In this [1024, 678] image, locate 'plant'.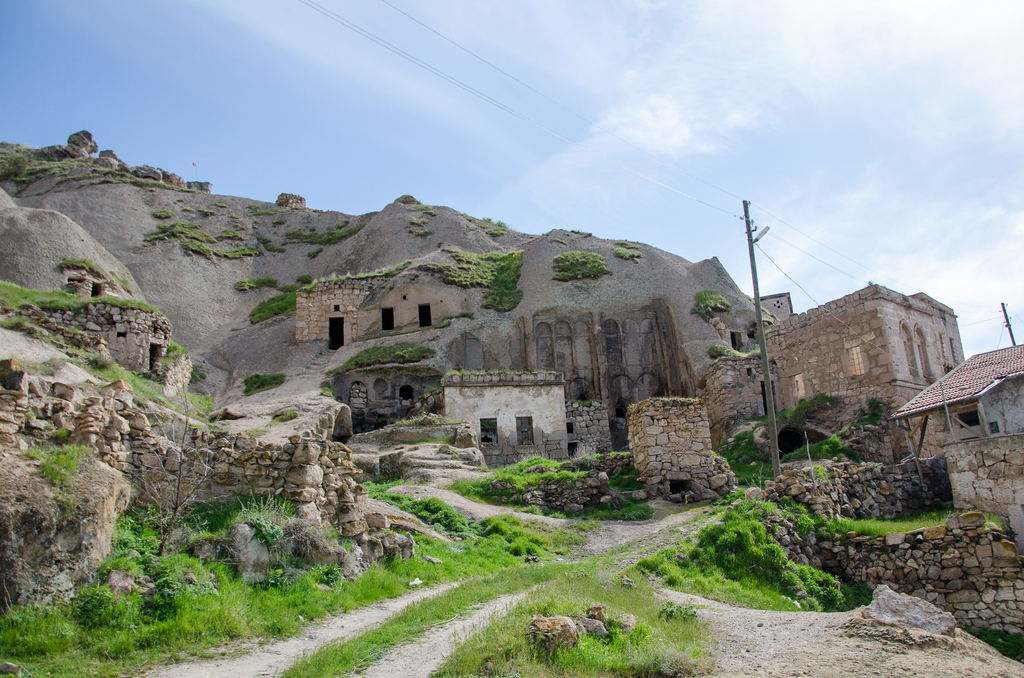
Bounding box: Rect(395, 411, 461, 427).
